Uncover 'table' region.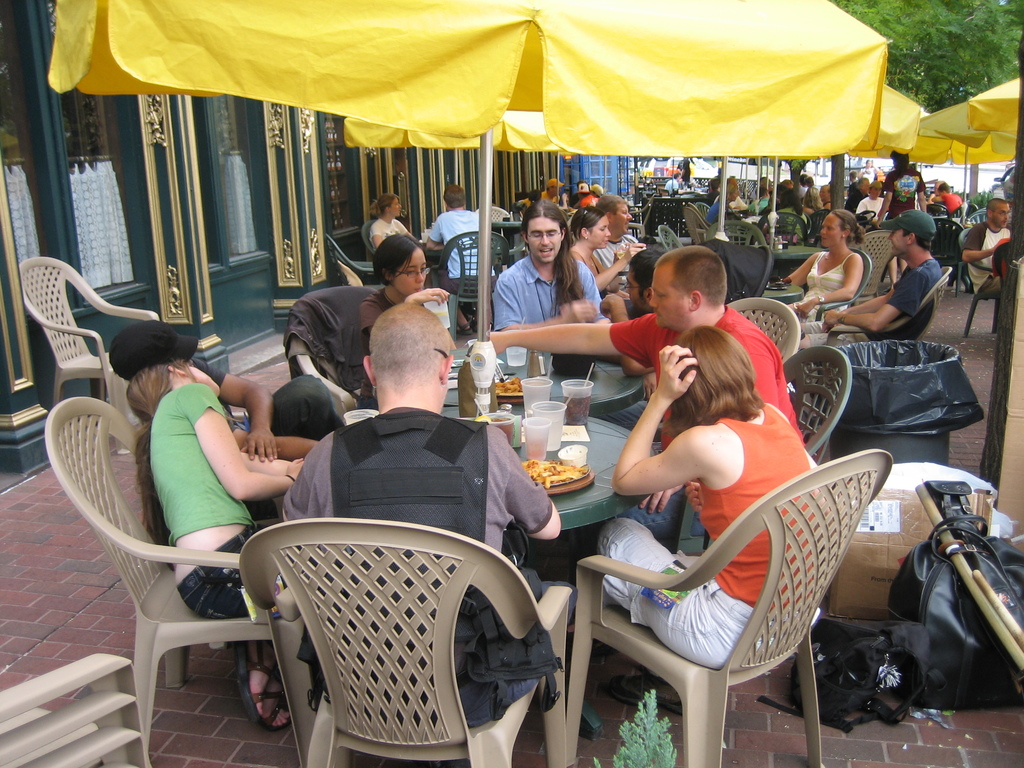
Uncovered: bbox(446, 332, 646, 415).
